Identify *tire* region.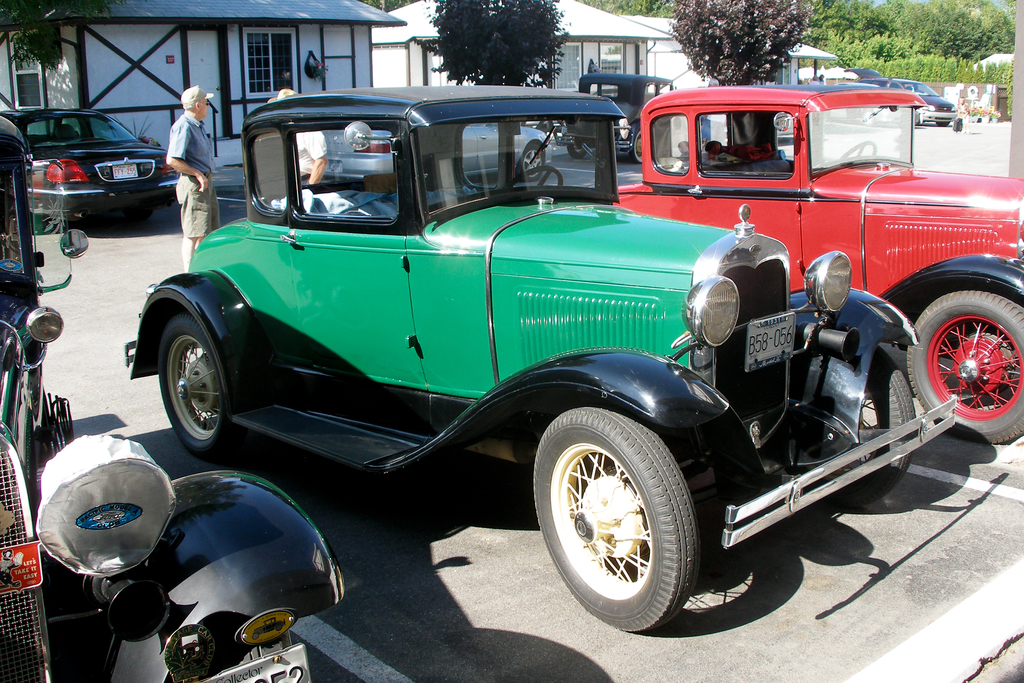
Region: region(801, 352, 920, 506).
